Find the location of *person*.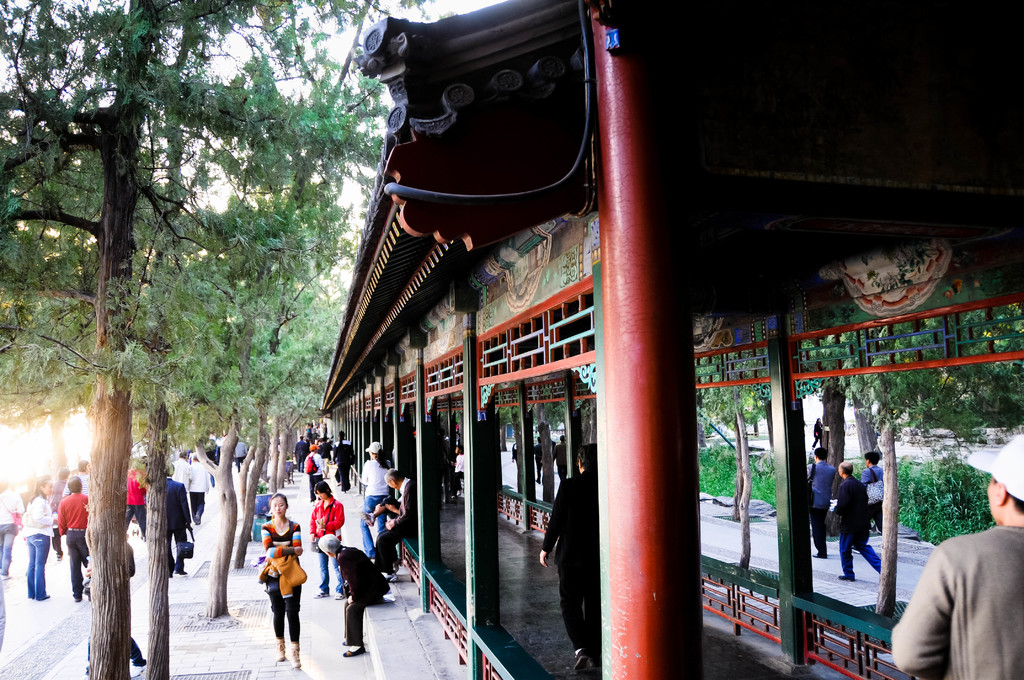
Location: {"x1": 0, "y1": 482, "x2": 20, "y2": 581}.
